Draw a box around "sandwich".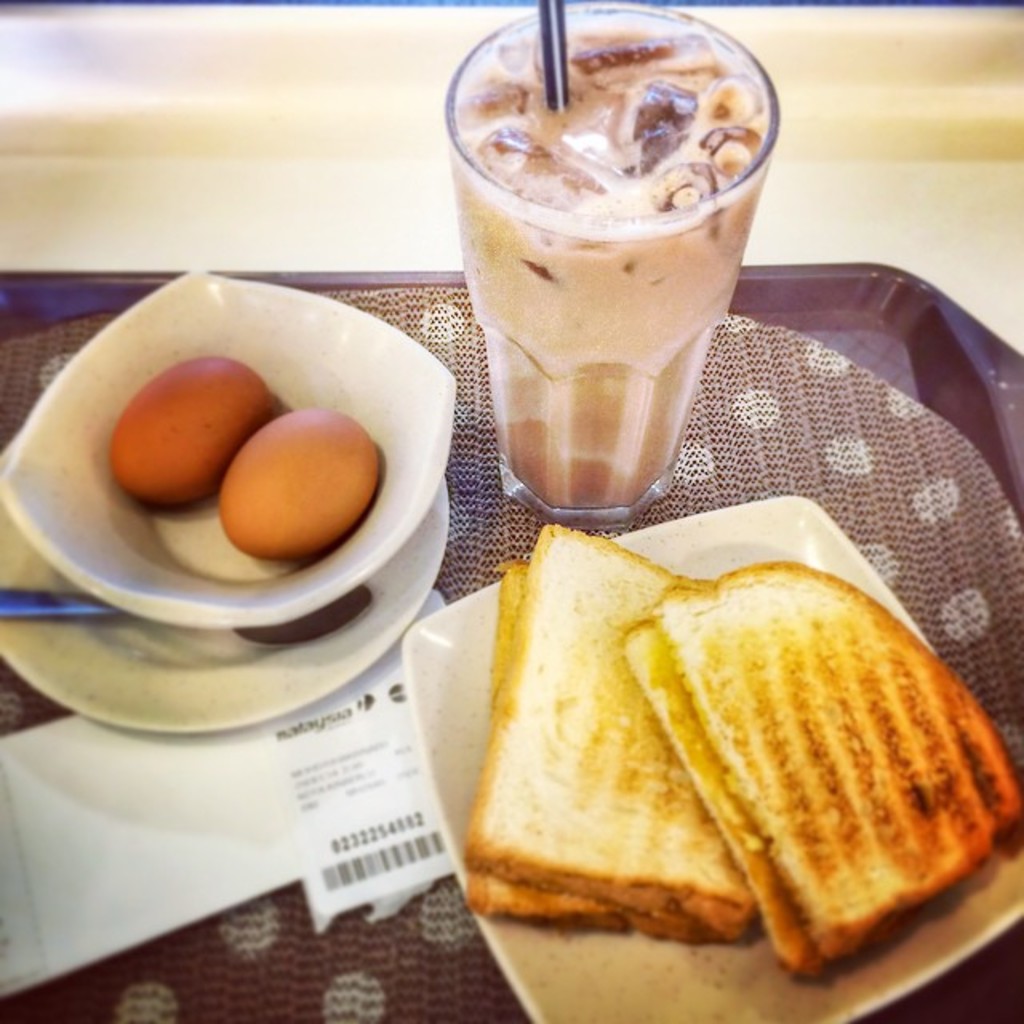
box=[469, 514, 746, 930].
